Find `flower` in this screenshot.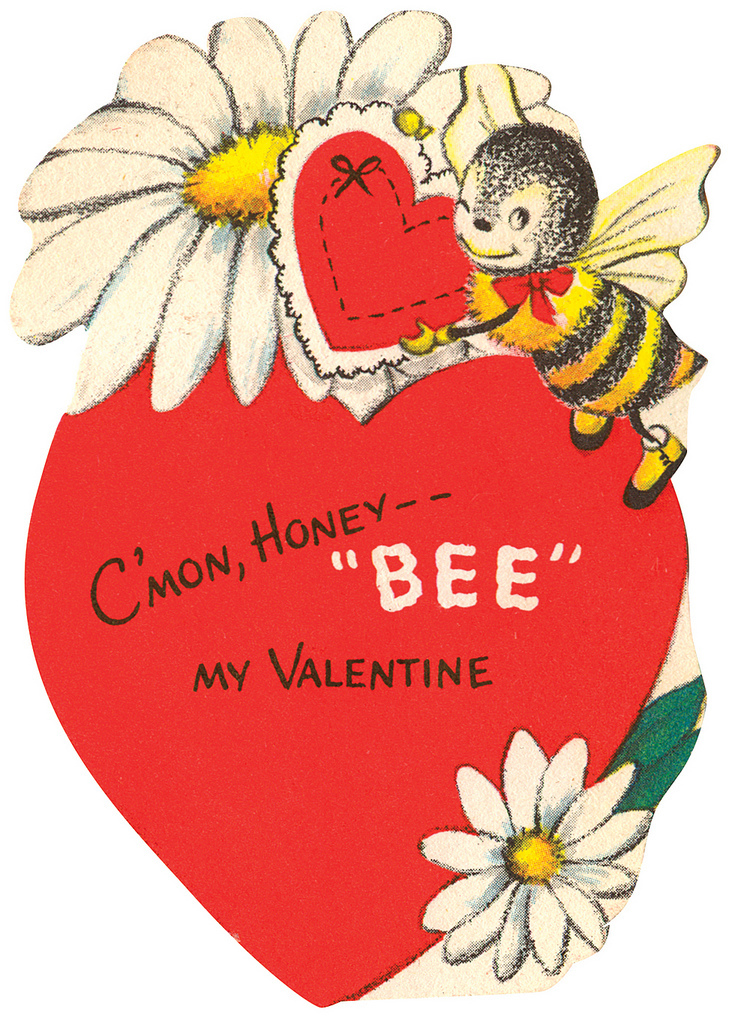
The bounding box for `flower` is [9, 4, 581, 417].
